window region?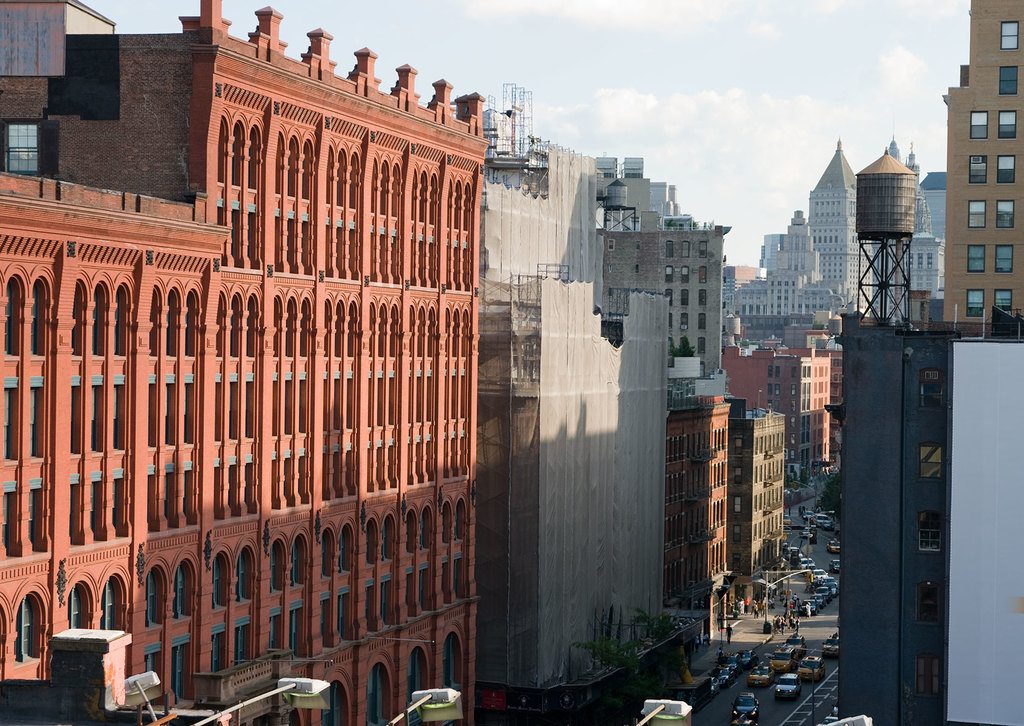
bbox=[321, 446, 355, 503]
